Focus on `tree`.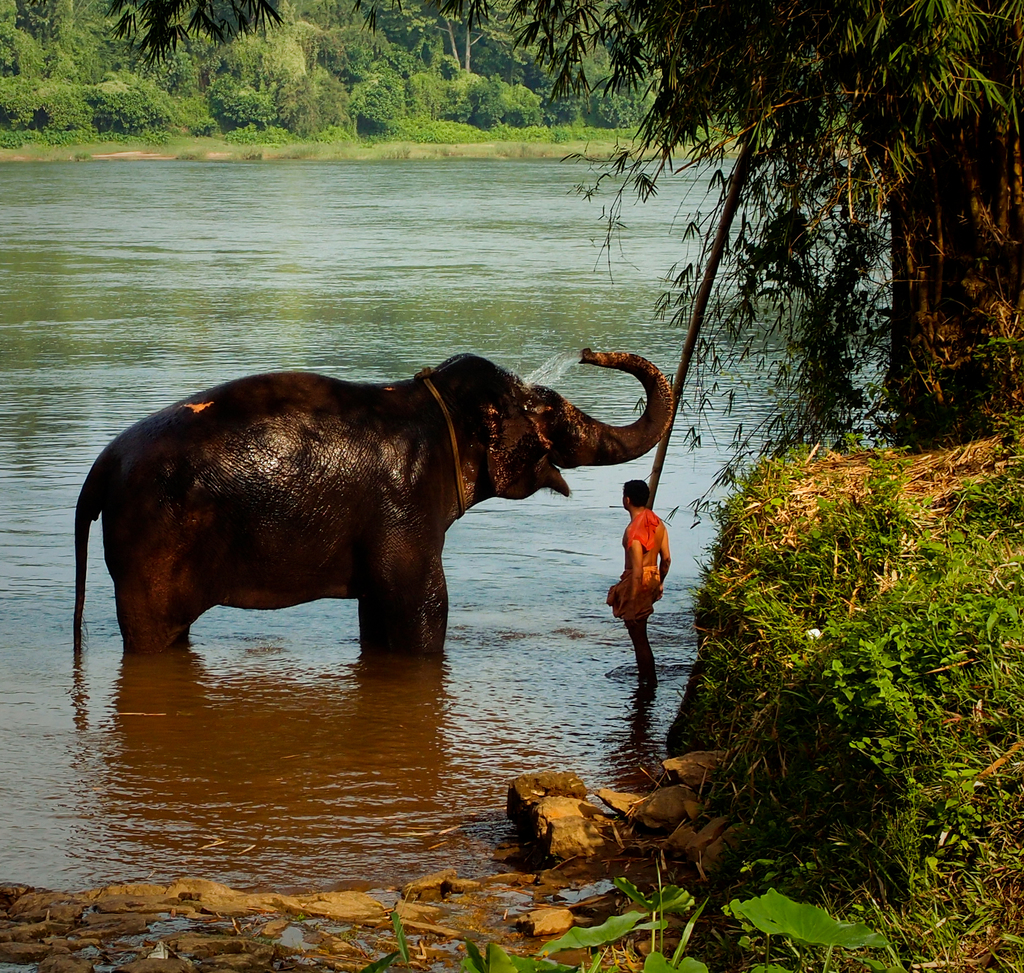
Focused at <region>0, 0, 1023, 894</region>.
